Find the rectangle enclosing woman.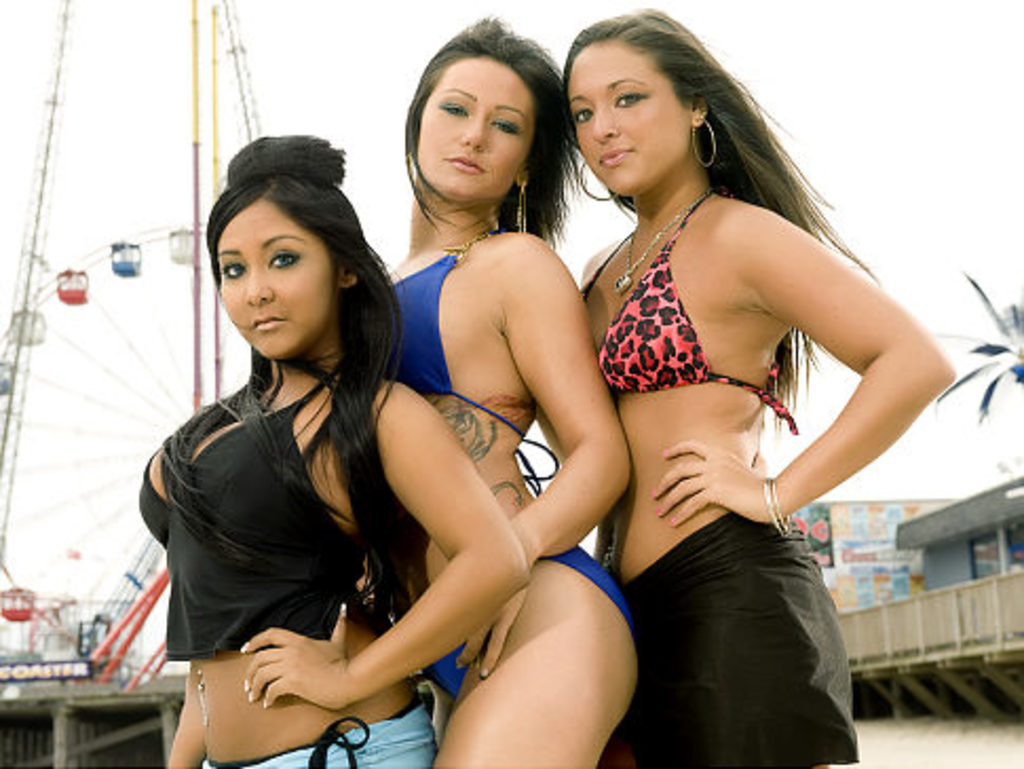
x1=511 y1=13 x2=923 y2=752.
